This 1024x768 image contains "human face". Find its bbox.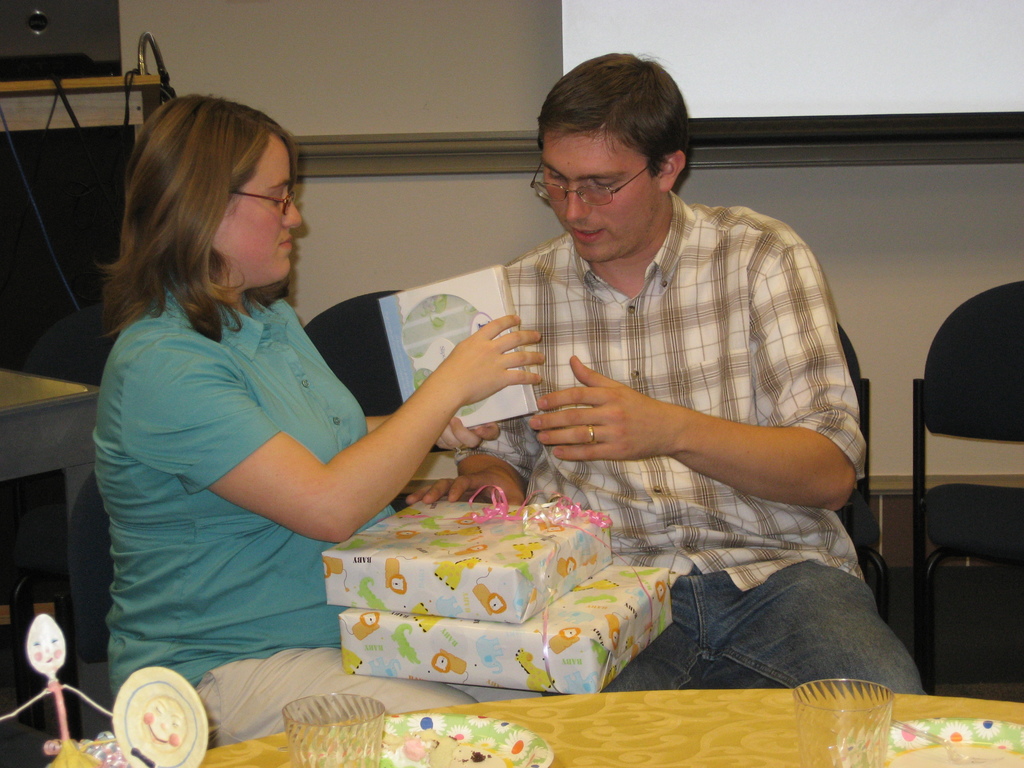
detection(543, 120, 659, 268).
